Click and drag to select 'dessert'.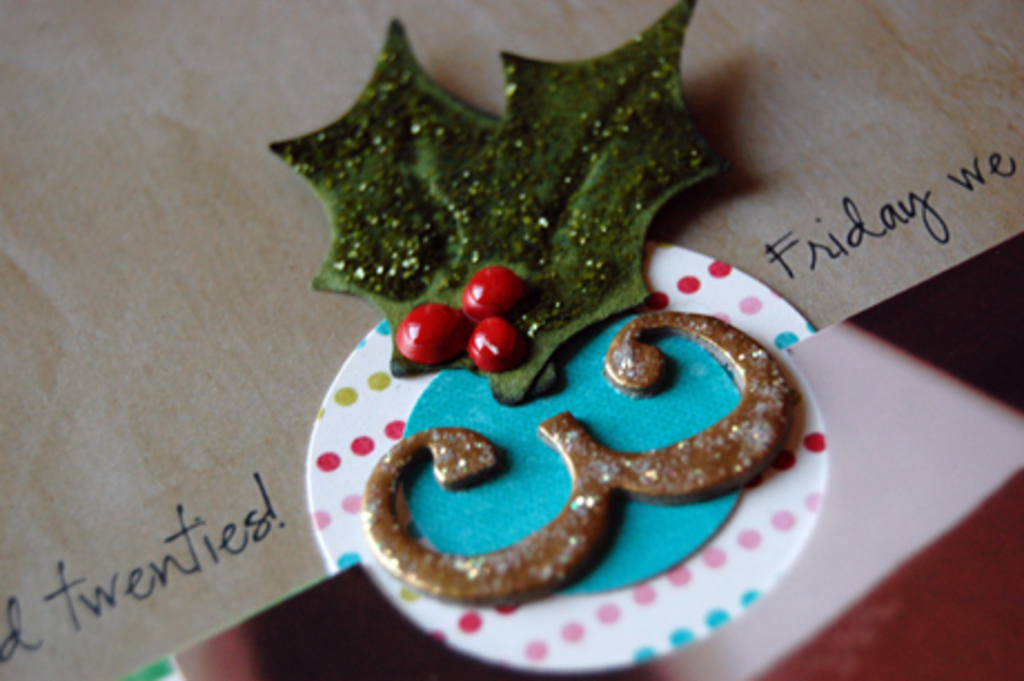
Selection: locate(467, 305, 521, 381).
